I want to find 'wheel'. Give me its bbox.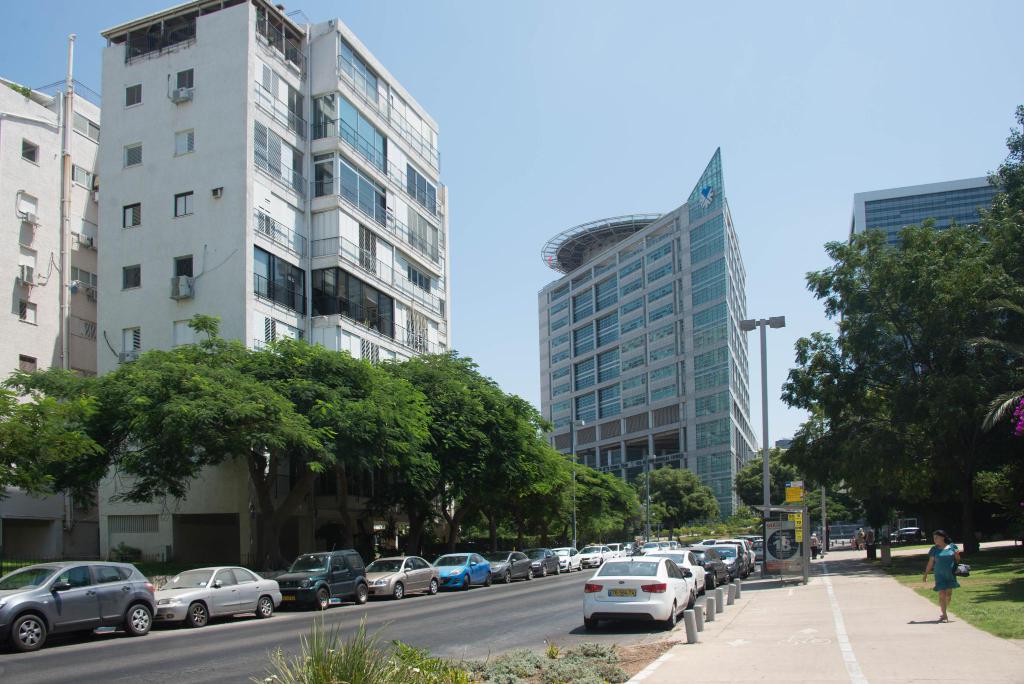
x1=393 y1=582 x2=405 y2=598.
